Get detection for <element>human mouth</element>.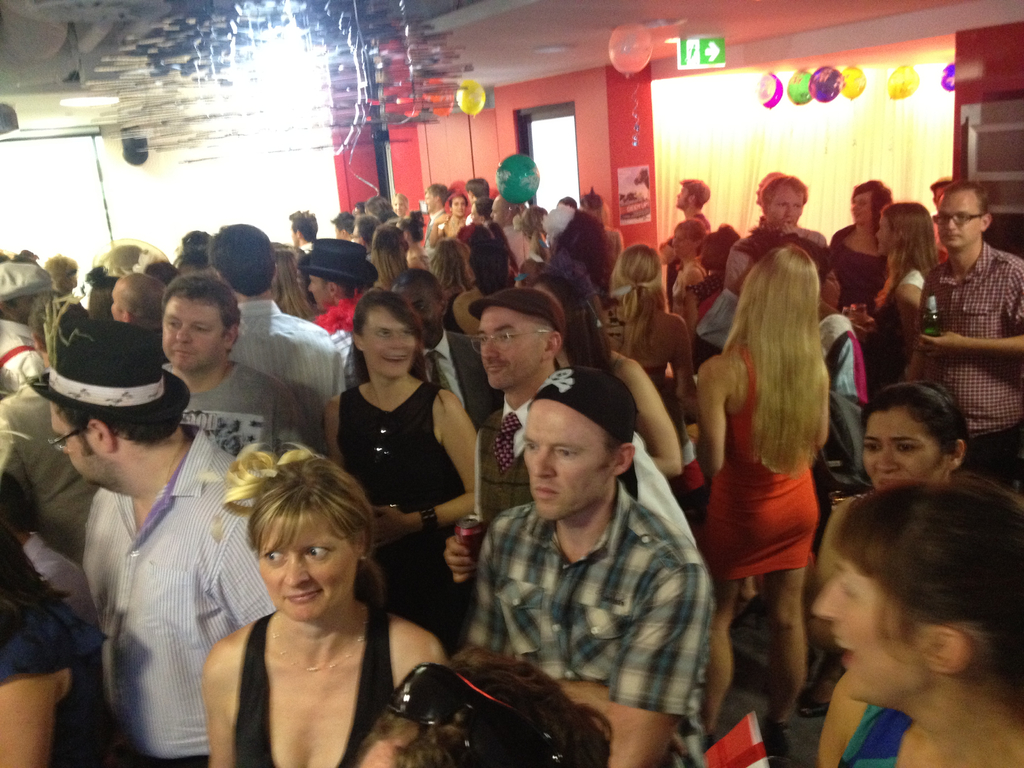
Detection: rect(481, 361, 506, 382).
